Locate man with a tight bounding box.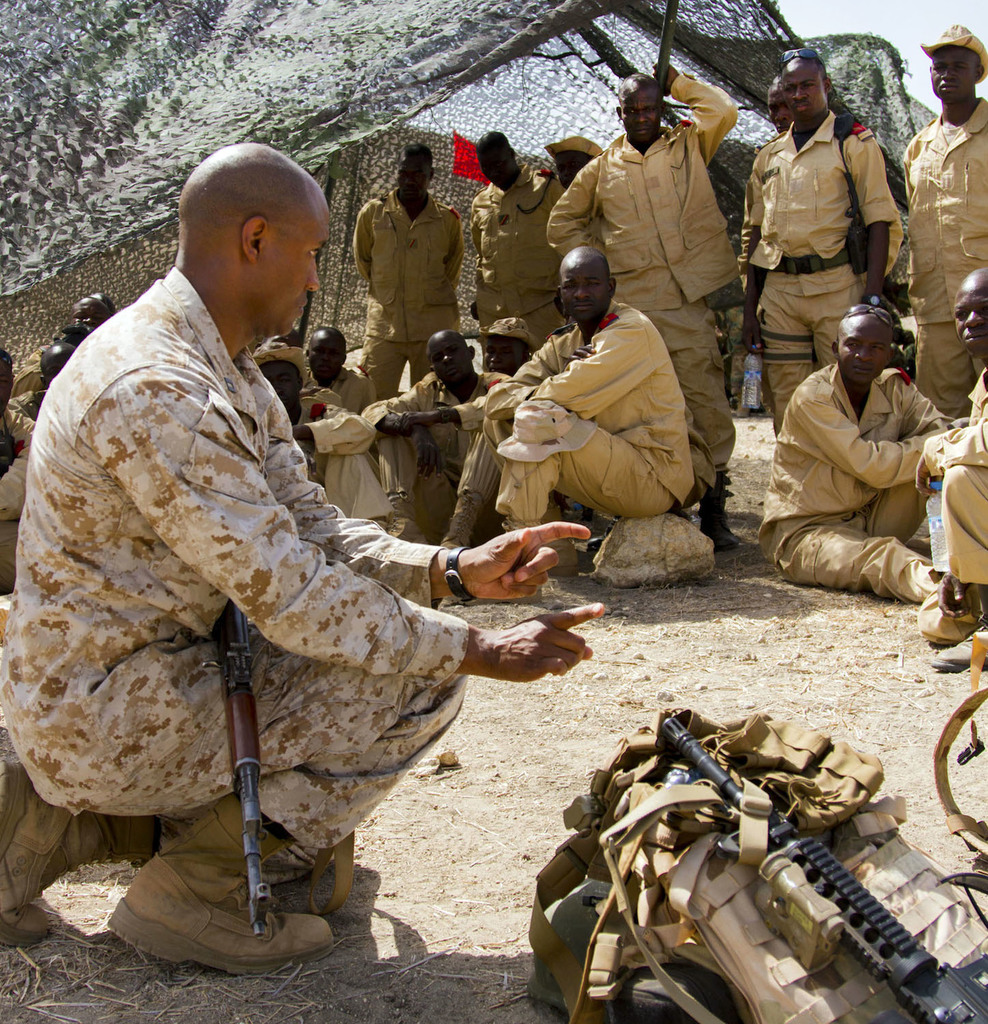
pyautogui.locateOnScreen(354, 141, 466, 405).
